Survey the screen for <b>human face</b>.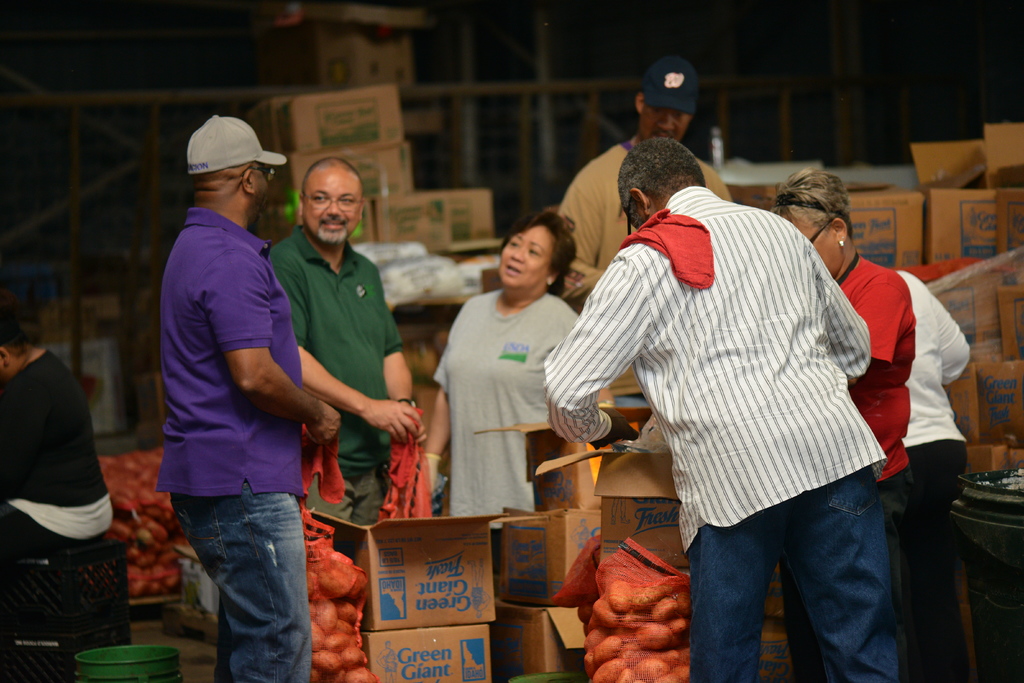
Survey found: 642:111:692:136.
